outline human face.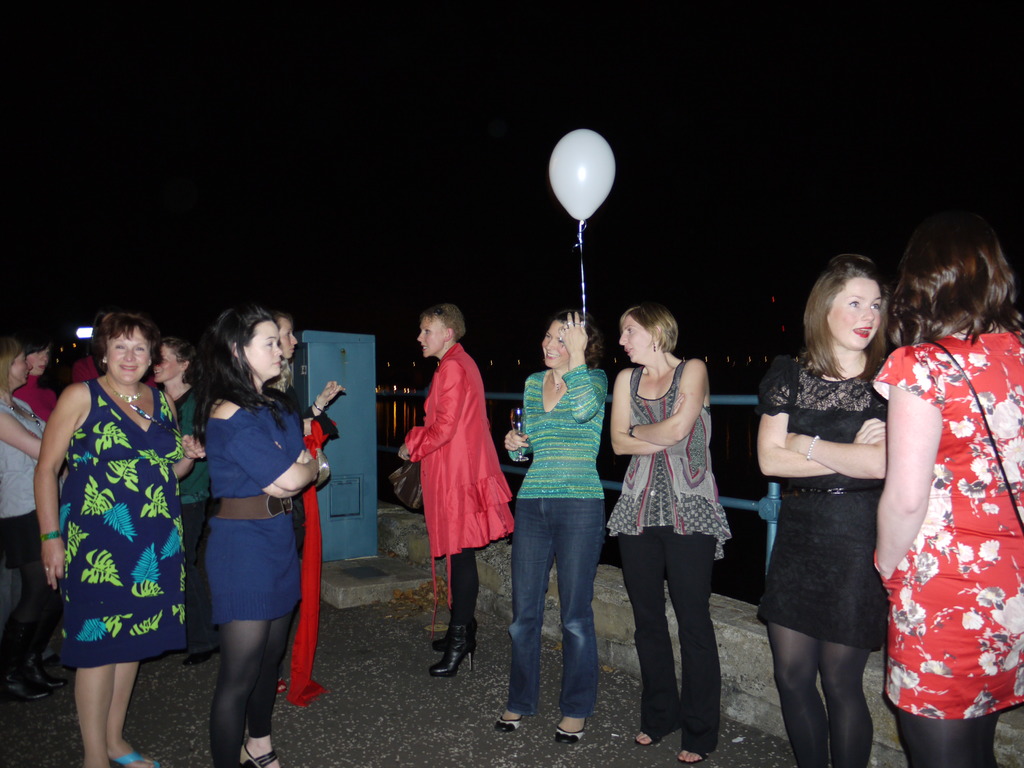
Outline: 619, 316, 651, 365.
